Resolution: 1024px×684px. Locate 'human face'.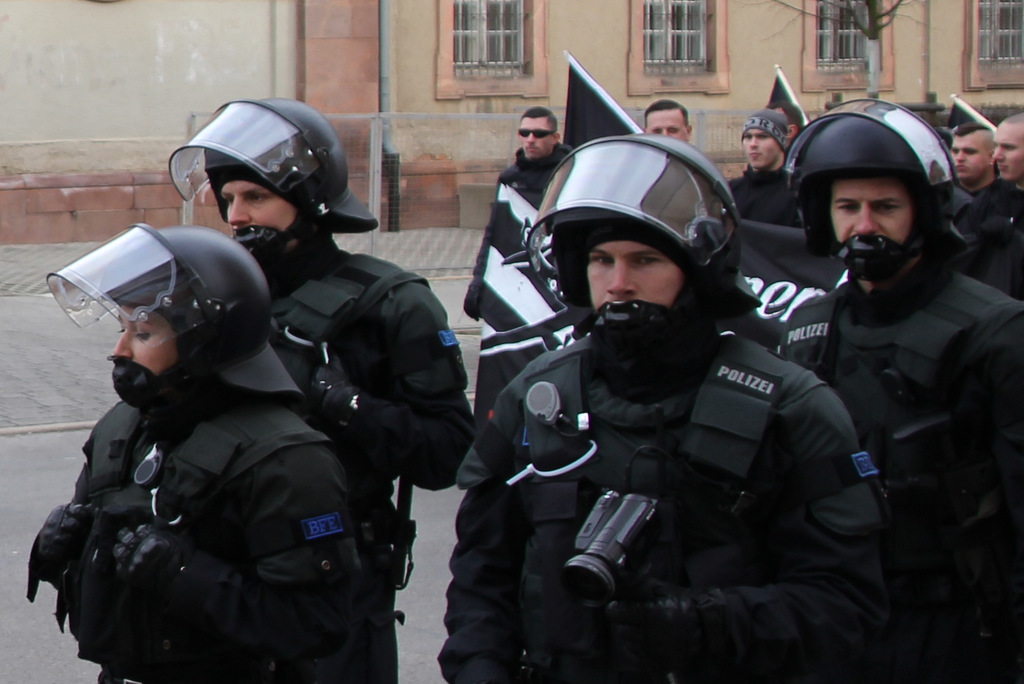
737,123,779,172.
